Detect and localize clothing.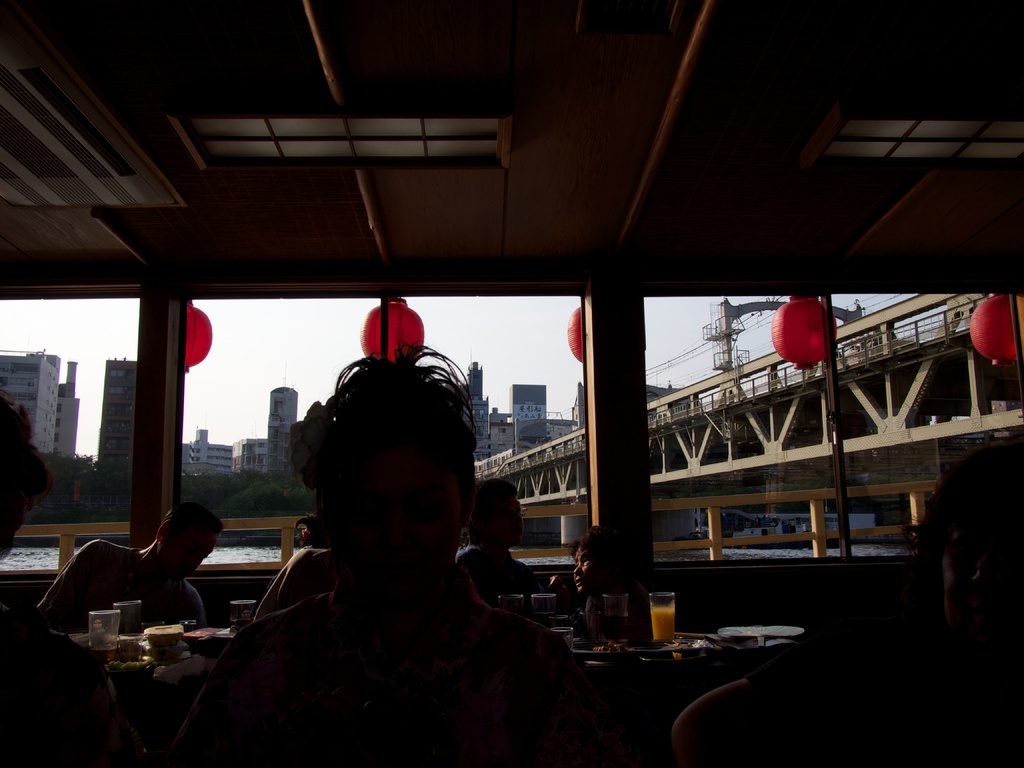
Localized at [left=449, top=545, right=538, bottom=611].
